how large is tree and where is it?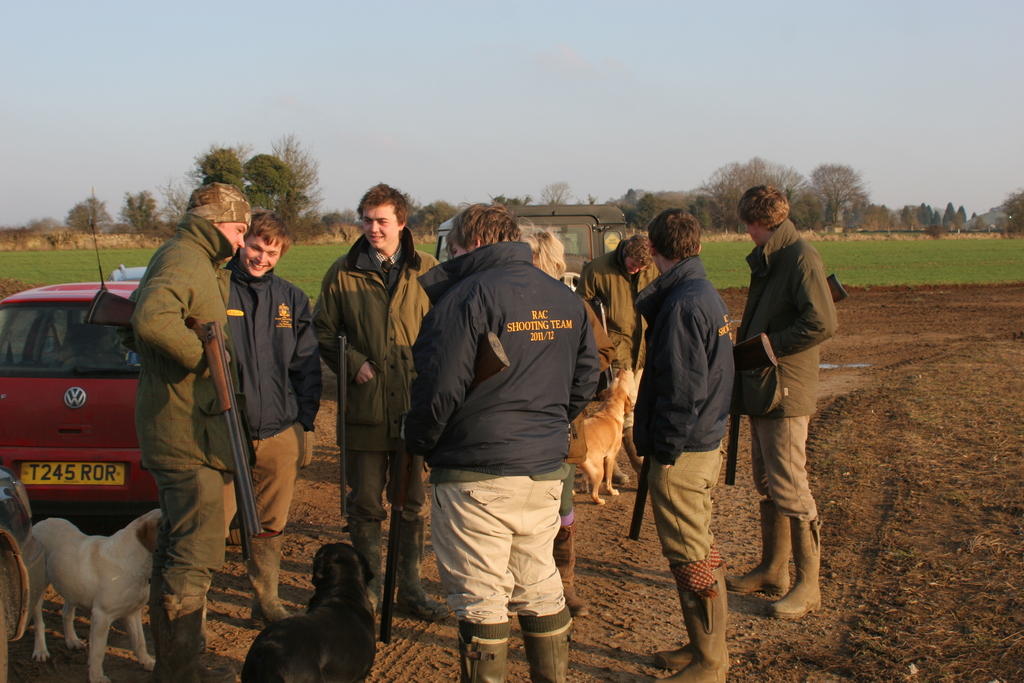
Bounding box: <region>689, 152, 826, 235</region>.
